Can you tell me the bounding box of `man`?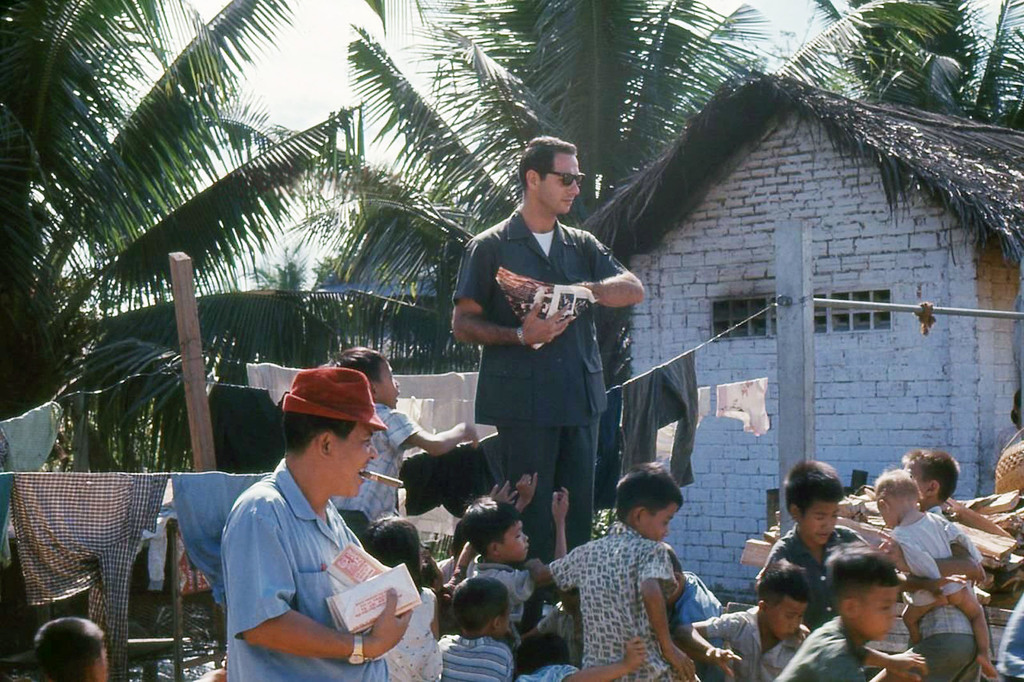
bbox(223, 368, 416, 681).
